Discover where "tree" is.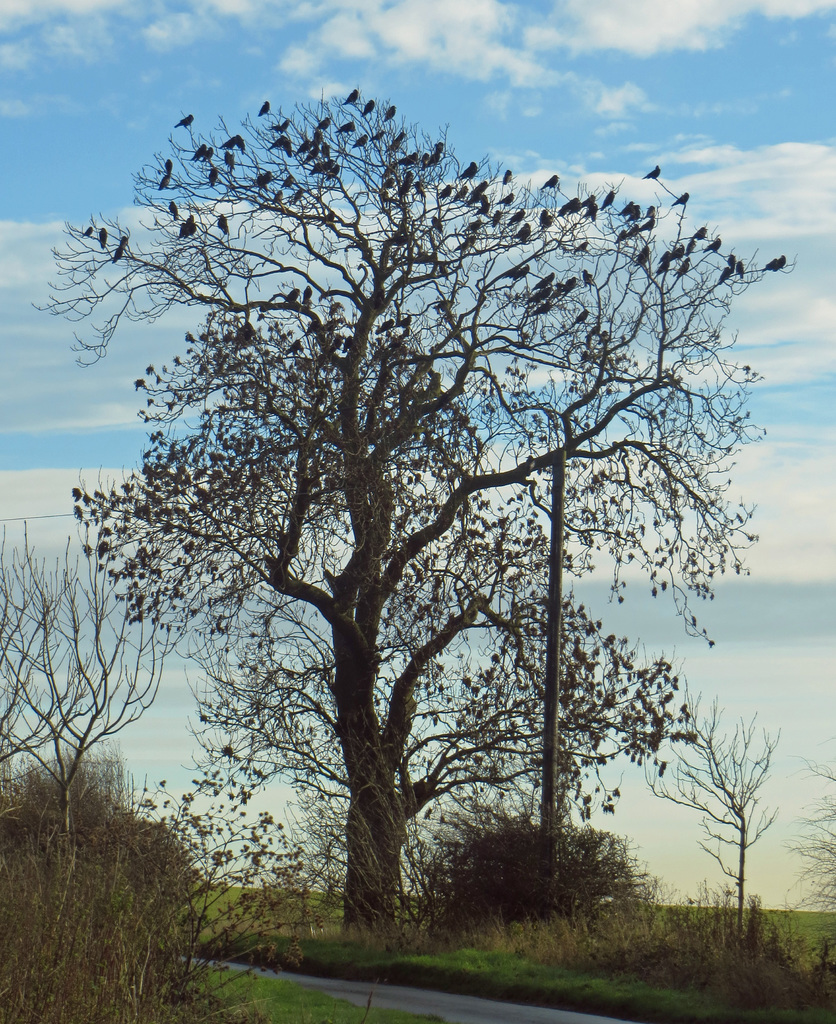
Discovered at [x1=0, y1=529, x2=192, y2=1023].
